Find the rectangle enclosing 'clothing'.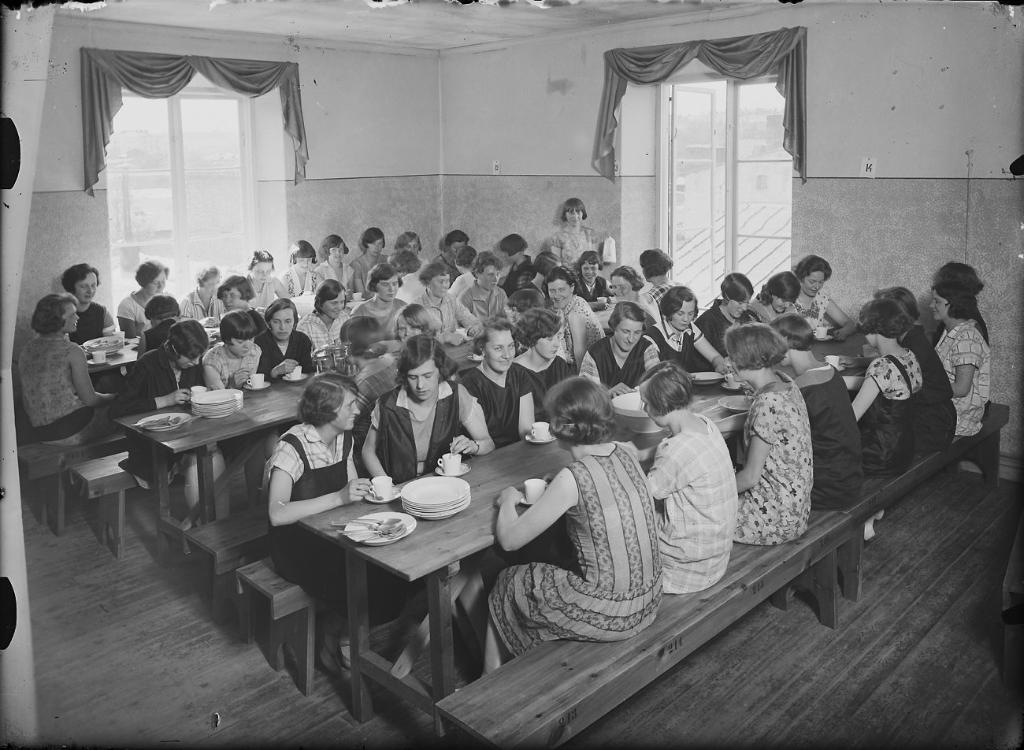
left=350, top=301, right=406, bottom=338.
